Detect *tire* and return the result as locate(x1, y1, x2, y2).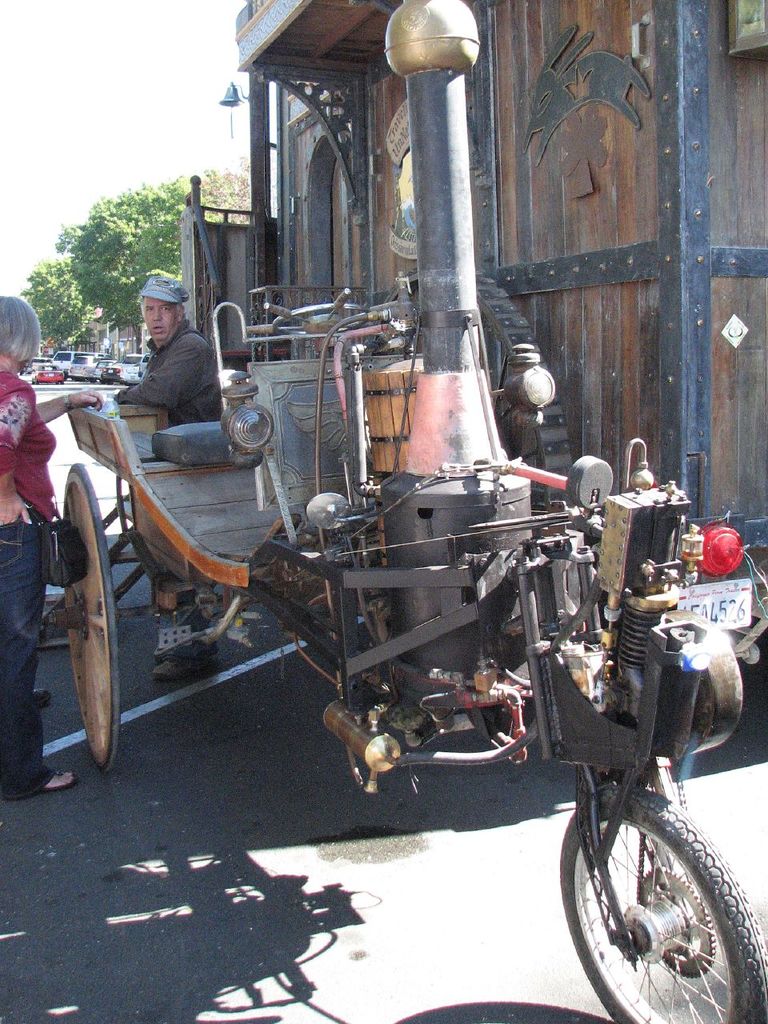
locate(60, 380, 64, 387).
